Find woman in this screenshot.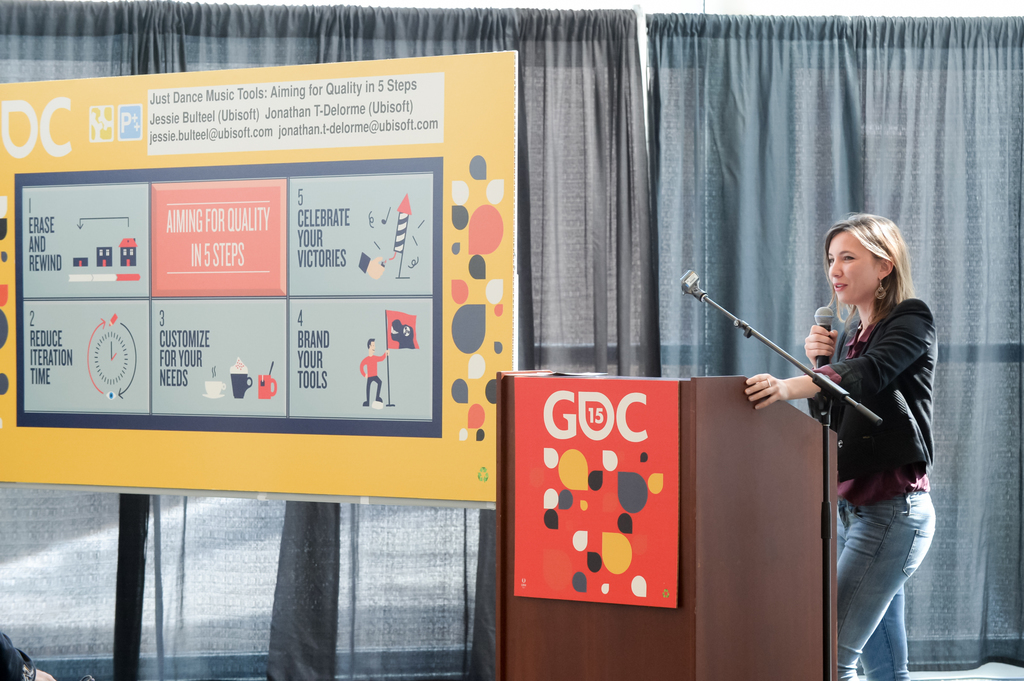
The bounding box for woman is (x1=740, y1=211, x2=947, y2=680).
